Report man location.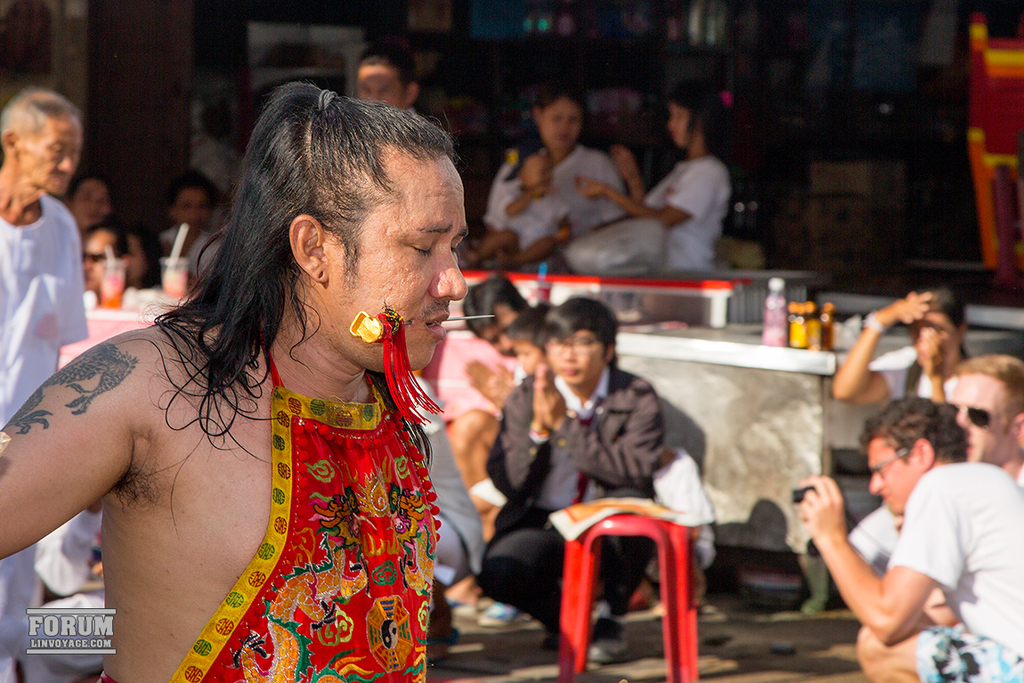
Report: {"left": 0, "top": 82, "right": 470, "bottom": 682}.
